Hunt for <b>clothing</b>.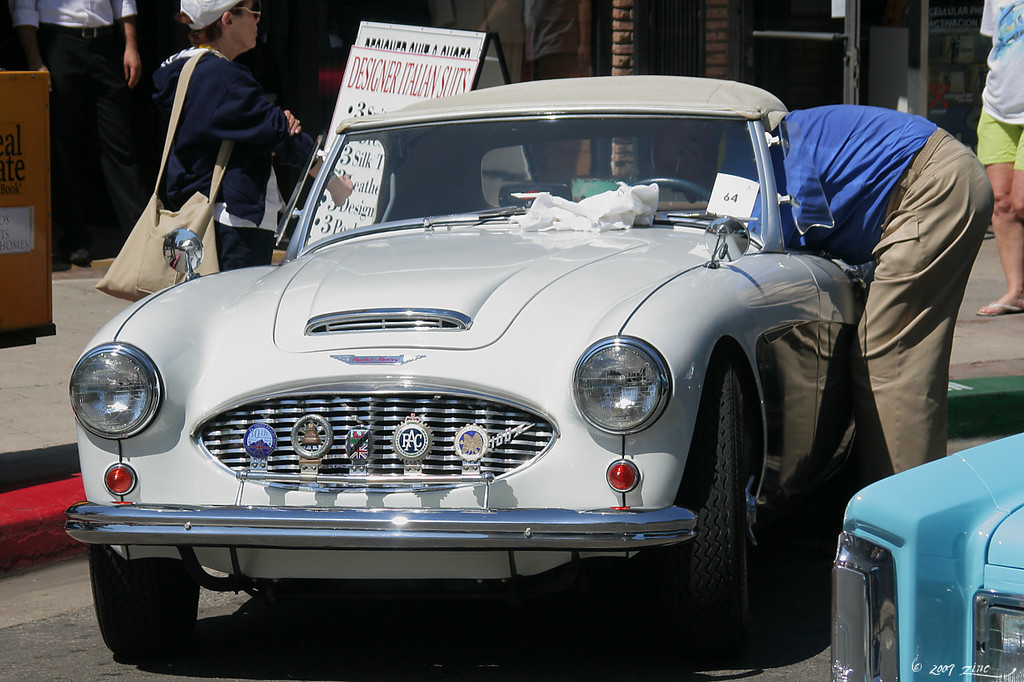
Hunted down at BBox(518, 0, 585, 193).
